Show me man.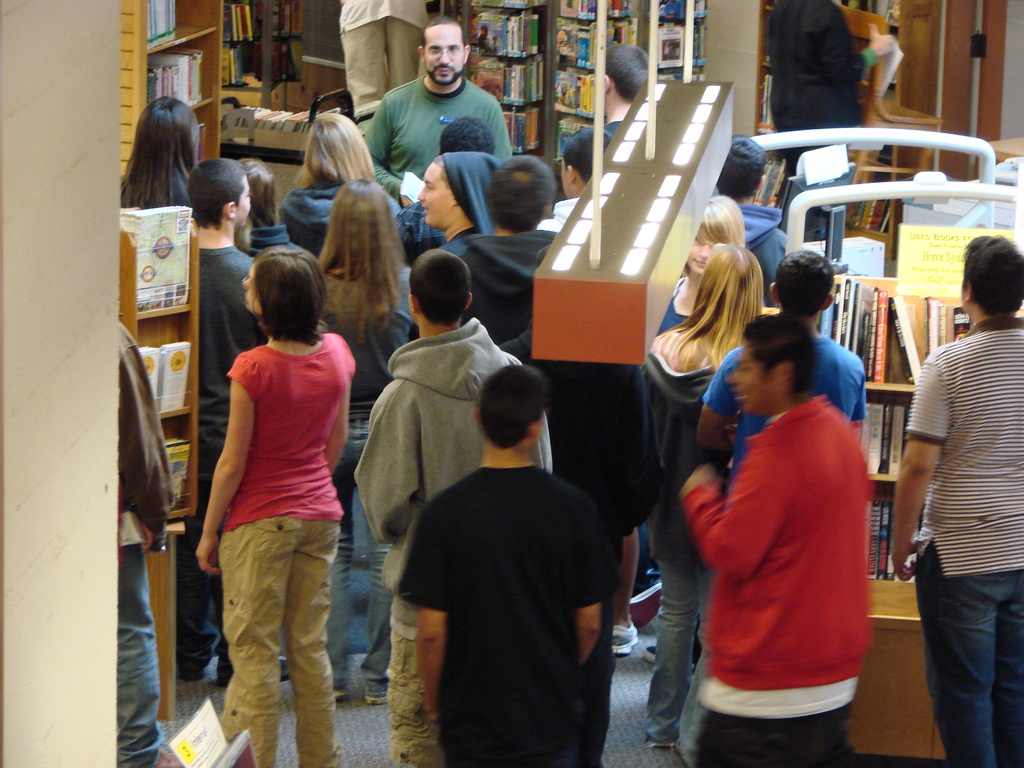
man is here: region(351, 252, 555, 767).
